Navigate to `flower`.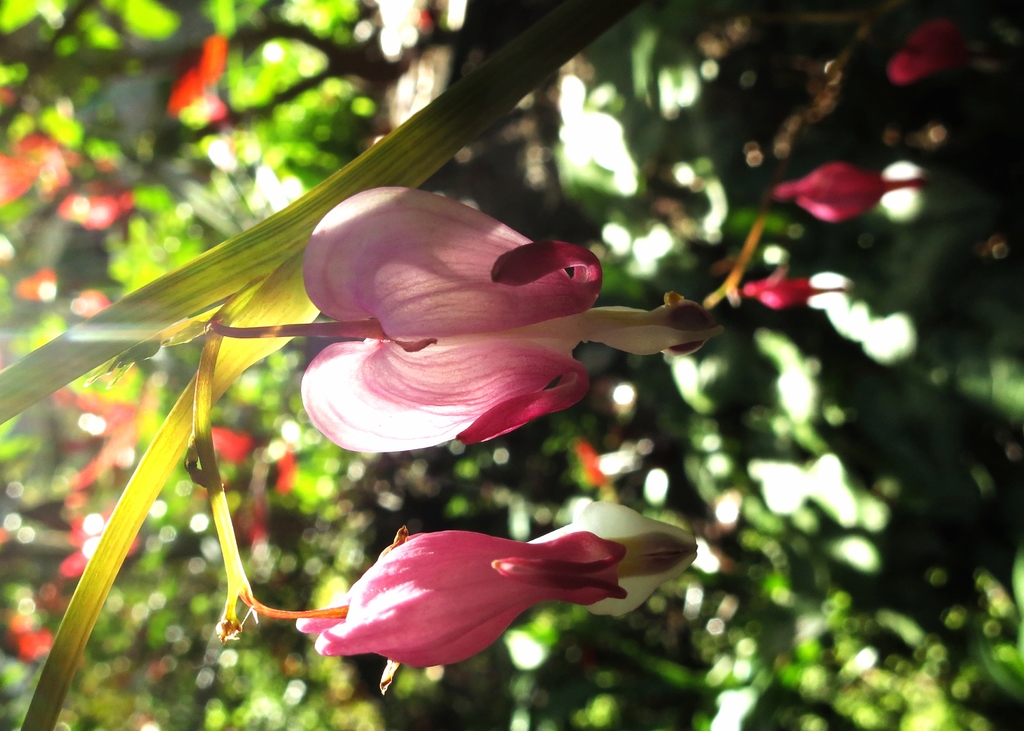
Navigation target: rect(534, 500, 699, 622).
